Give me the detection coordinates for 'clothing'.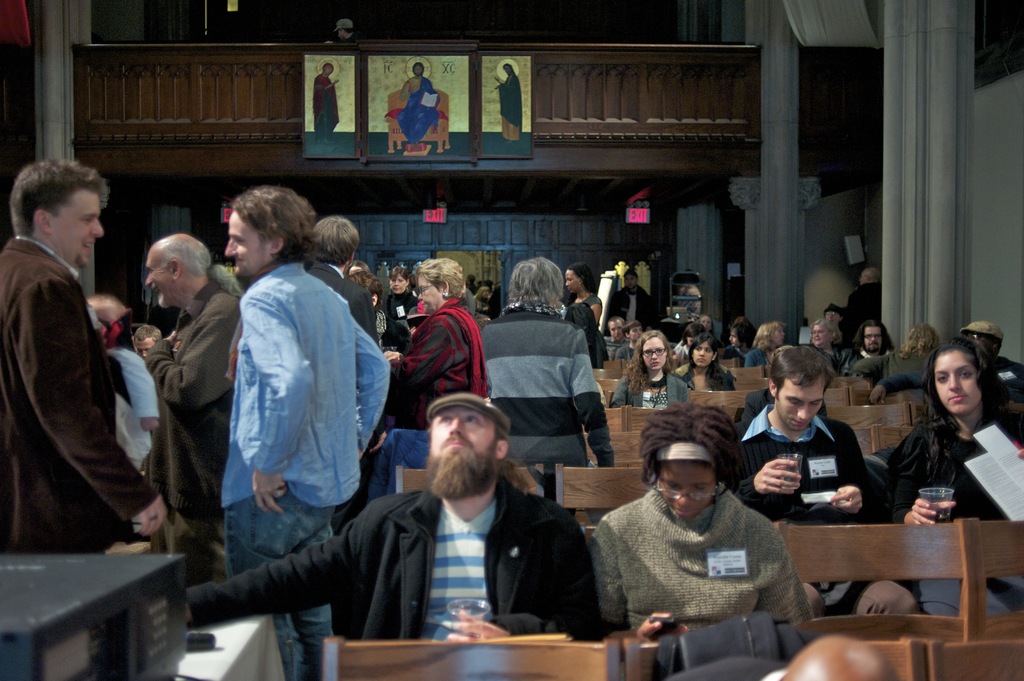
bbox=(314, 73, 340, 142).
